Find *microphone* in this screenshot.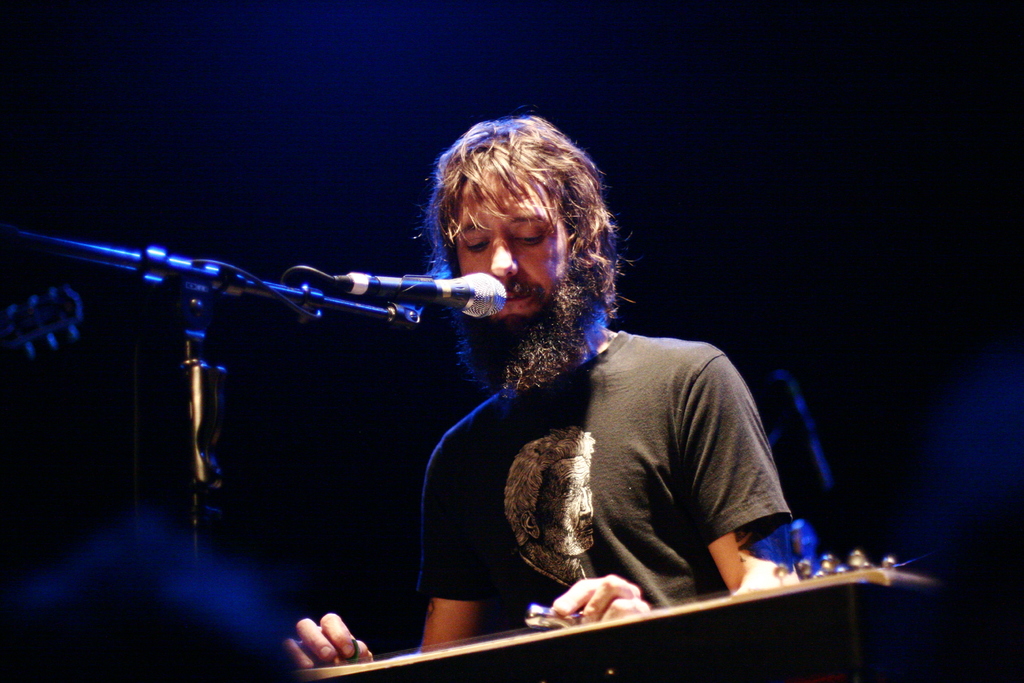
The bounding box for *microphone* is x1=771, y1=370, x2=834, y2=495.
